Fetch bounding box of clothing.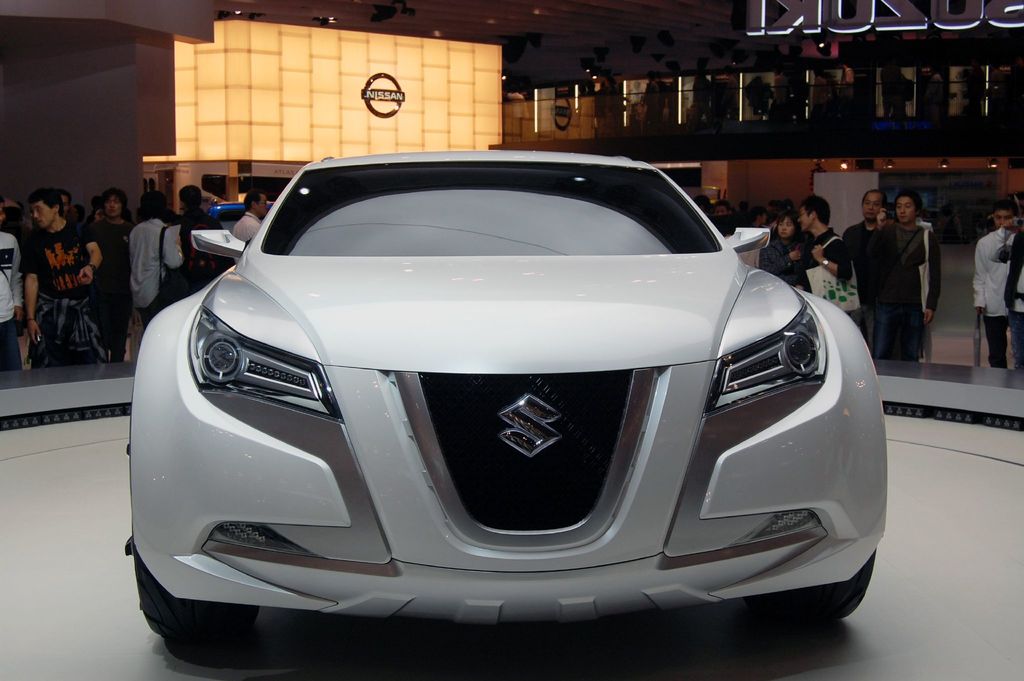
Bbox: <region>968, 221, 1023, 365</region>.
